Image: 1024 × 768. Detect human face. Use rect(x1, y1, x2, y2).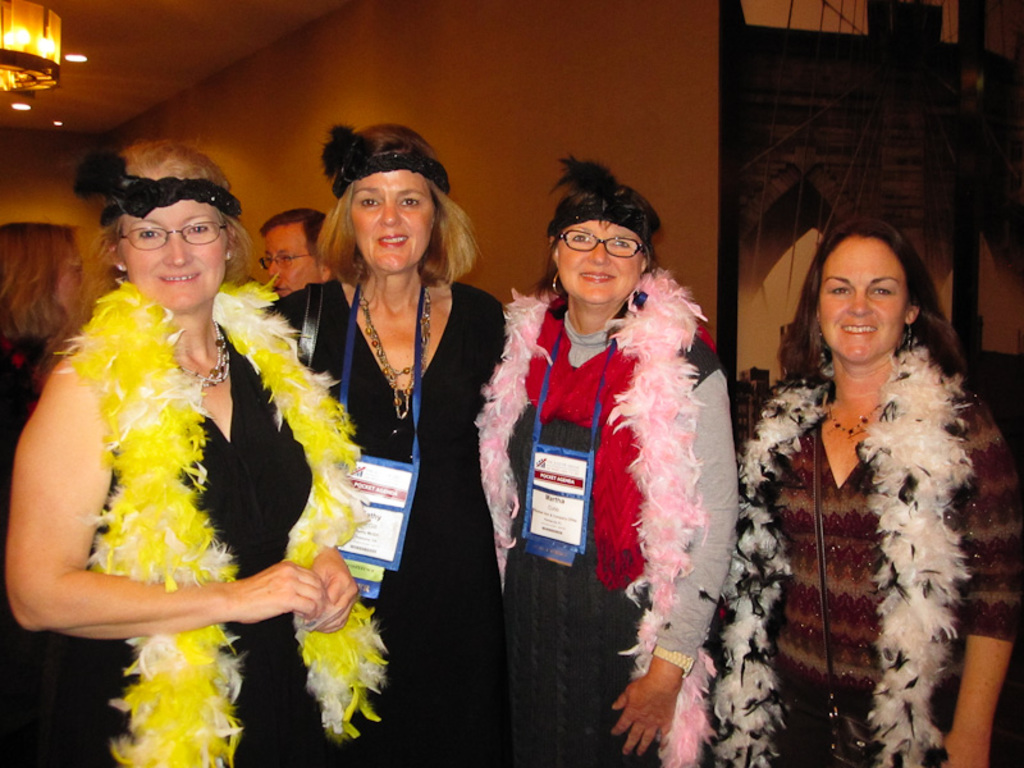
rect(123, 196, 227, 312).
